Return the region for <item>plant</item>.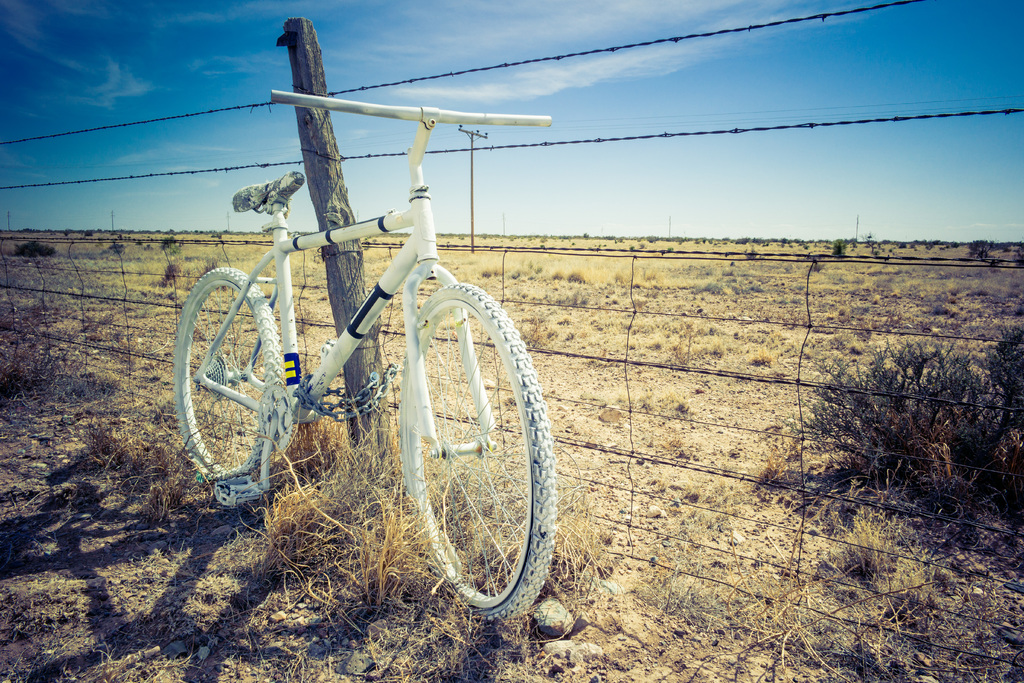
828 236 859 265.
